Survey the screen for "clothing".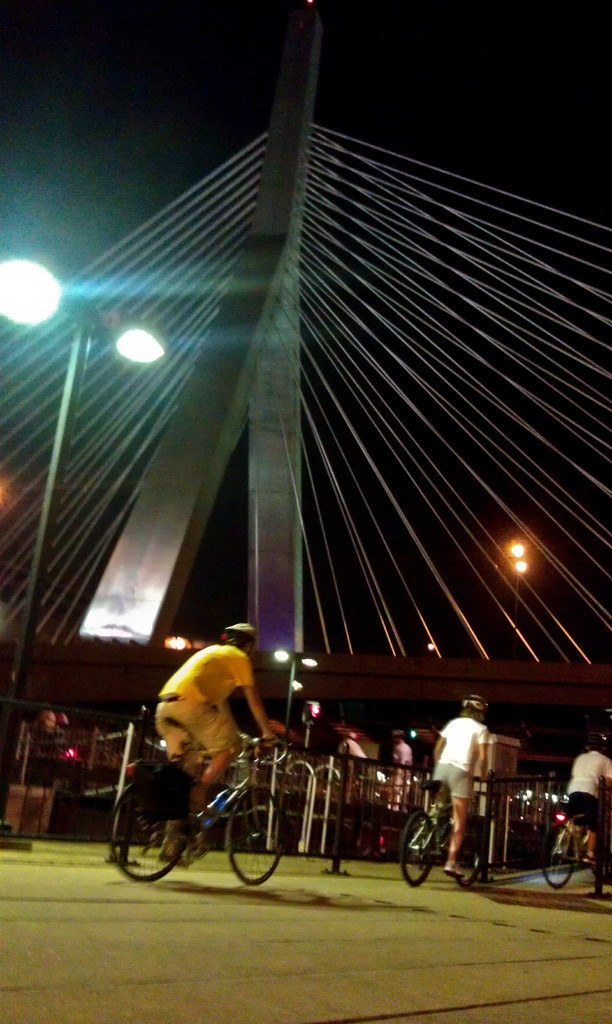
Survey found: <bbox>565, 745, 611, 877</bbox>.
